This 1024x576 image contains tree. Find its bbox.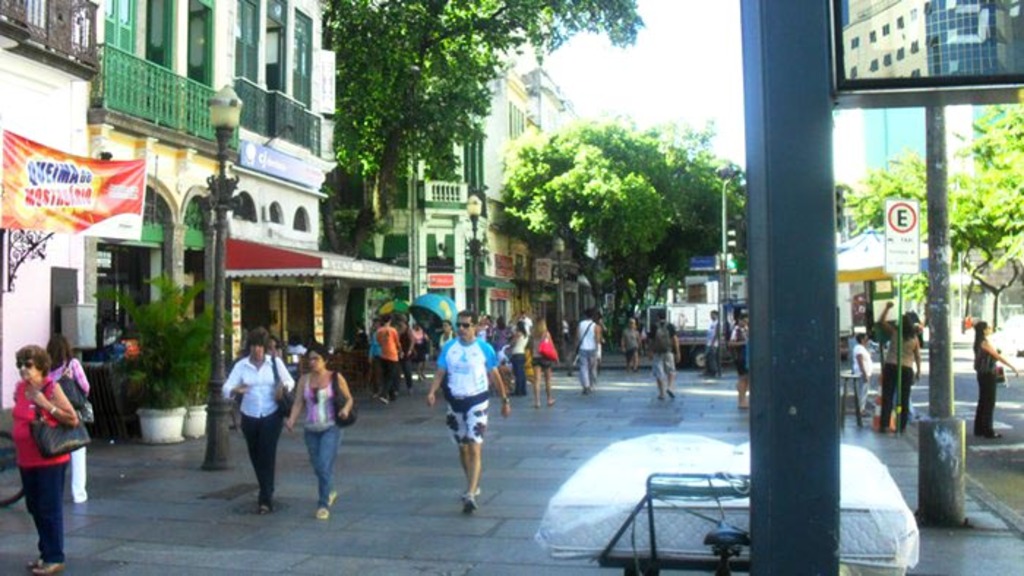
(left=323, top=0, right=644, bottom=370).
